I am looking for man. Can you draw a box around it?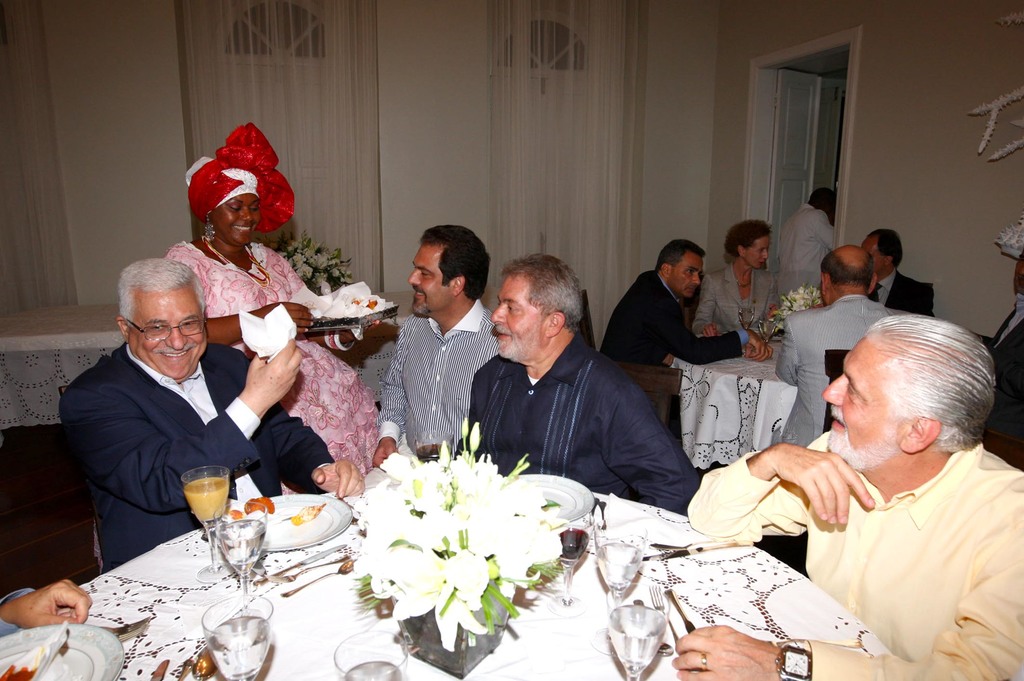
Sure, the bounding box is {"x1": 602, "y1": 238, "x2": 774, "y2": 360}.
